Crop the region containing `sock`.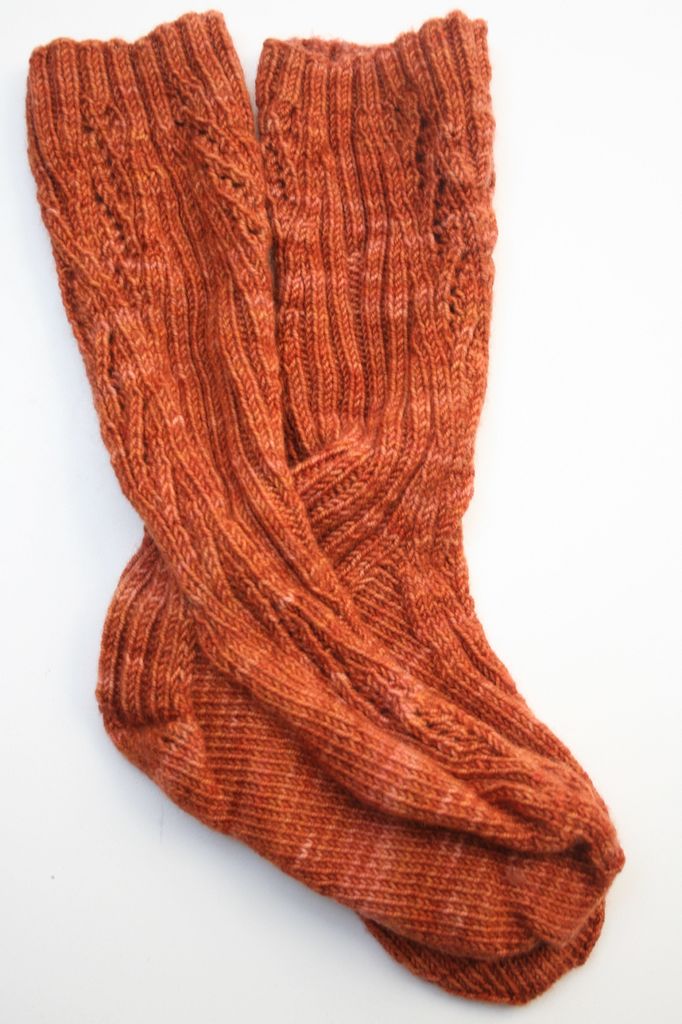
Crop region: x1=255 y1=4 x2=608 y2=1005.
